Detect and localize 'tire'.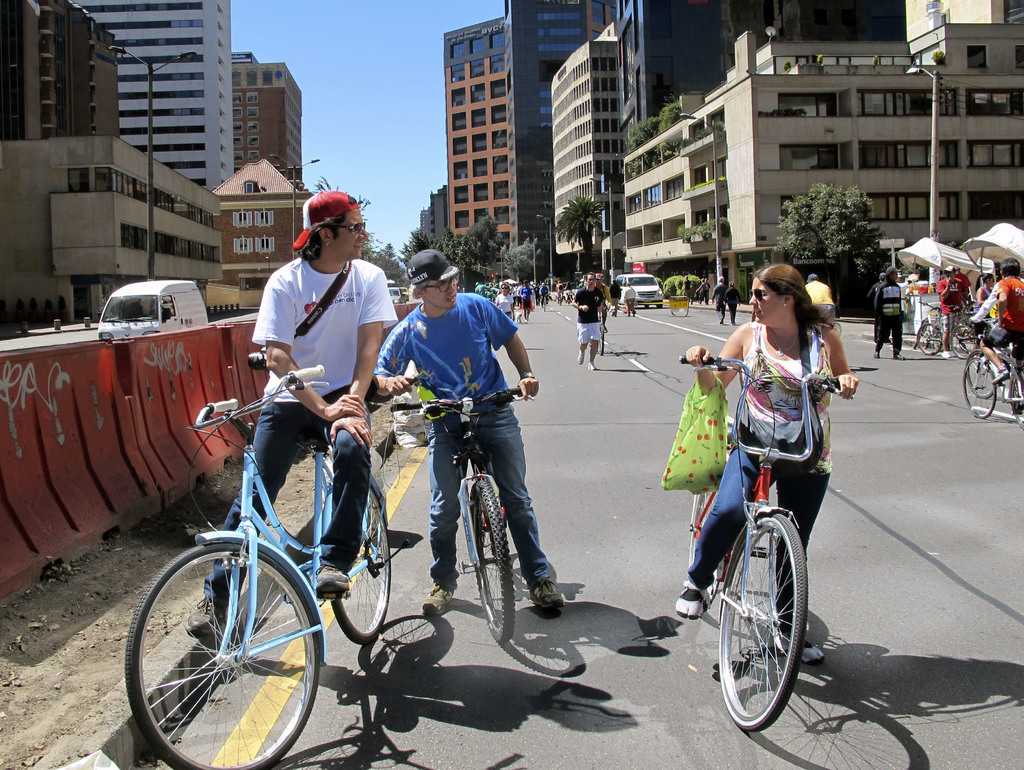
Localized at left=542, top=294, right=547, bottom=314.
